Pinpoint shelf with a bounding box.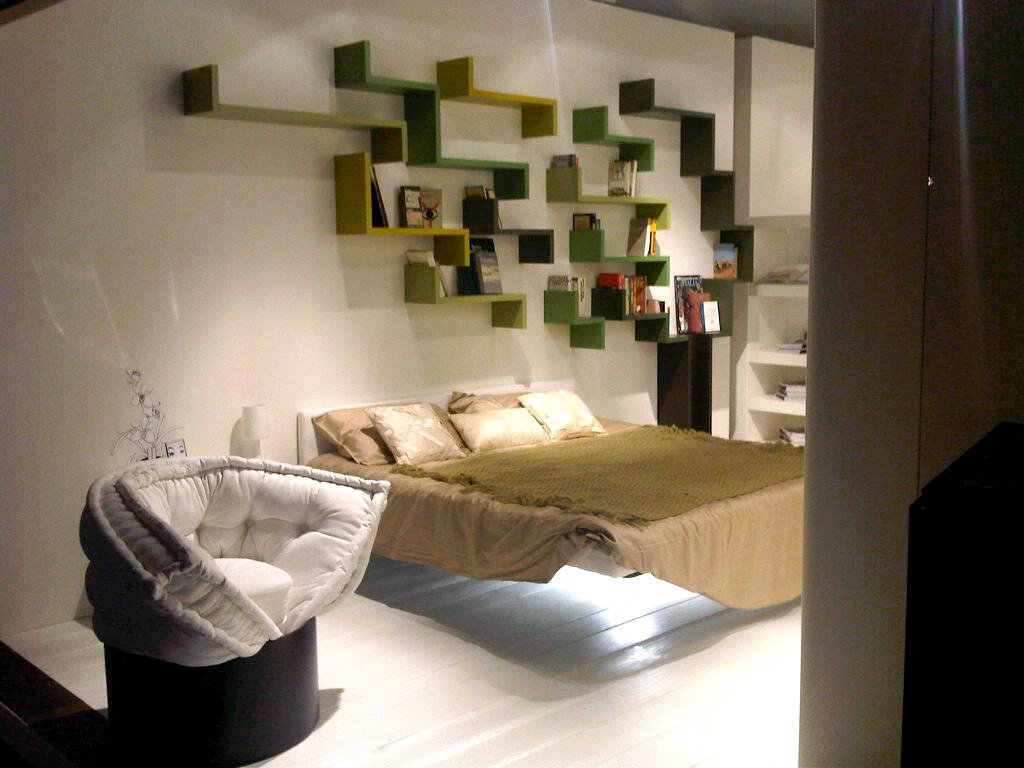
[left=421, top=157, right=528, bottom=195].
